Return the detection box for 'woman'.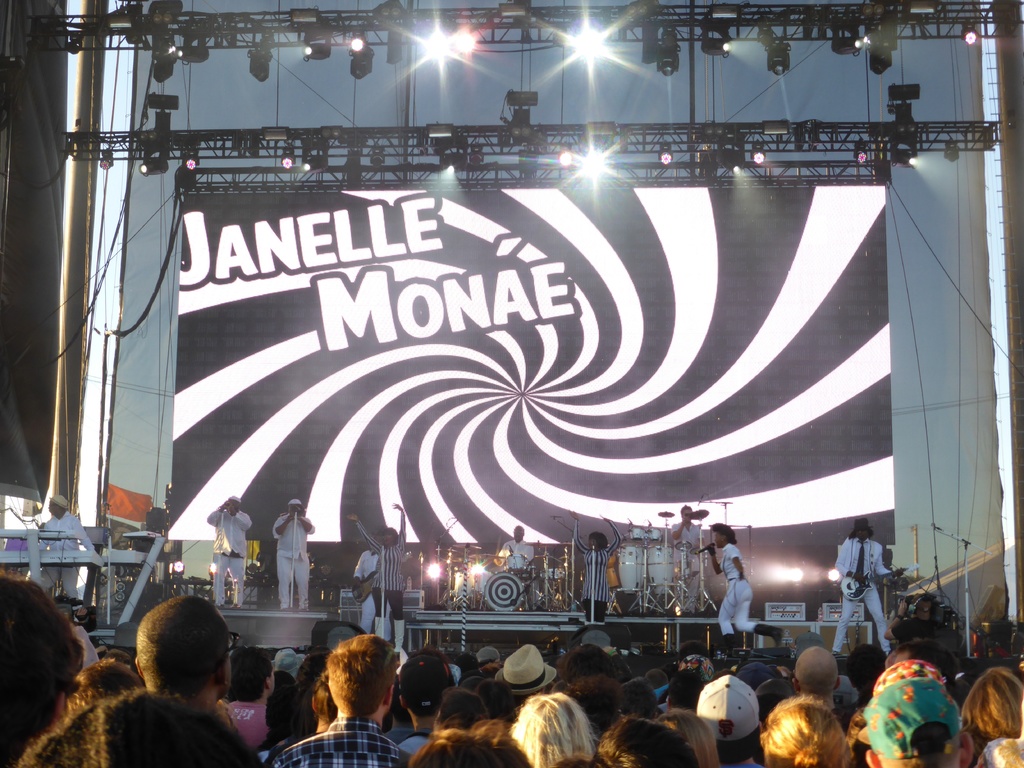
(left=346, top=502, right=406, bottom=652).
